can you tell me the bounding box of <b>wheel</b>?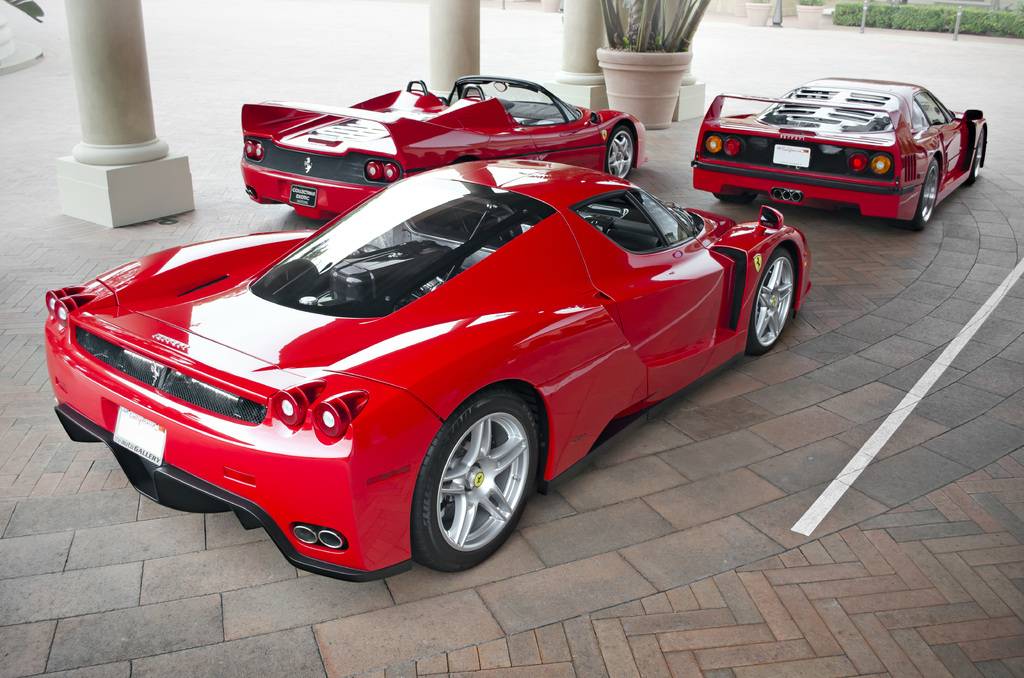
detection(604, 121, 648, 182).
